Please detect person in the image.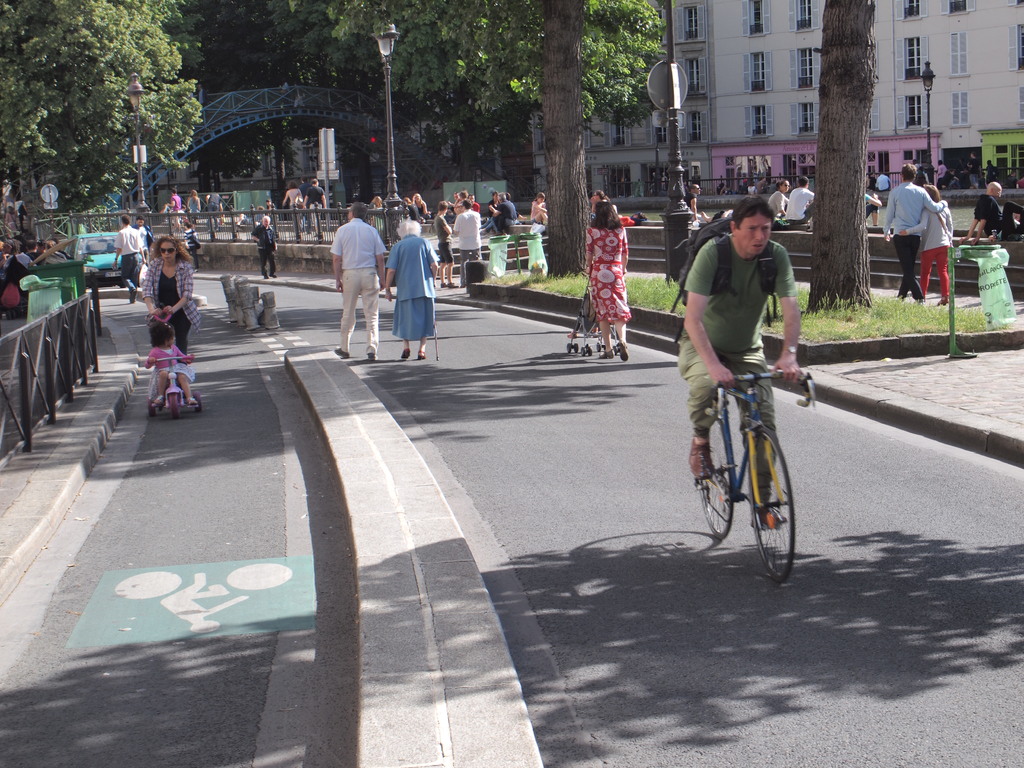
x1=528, y1=193, x2=549, y2=225.
